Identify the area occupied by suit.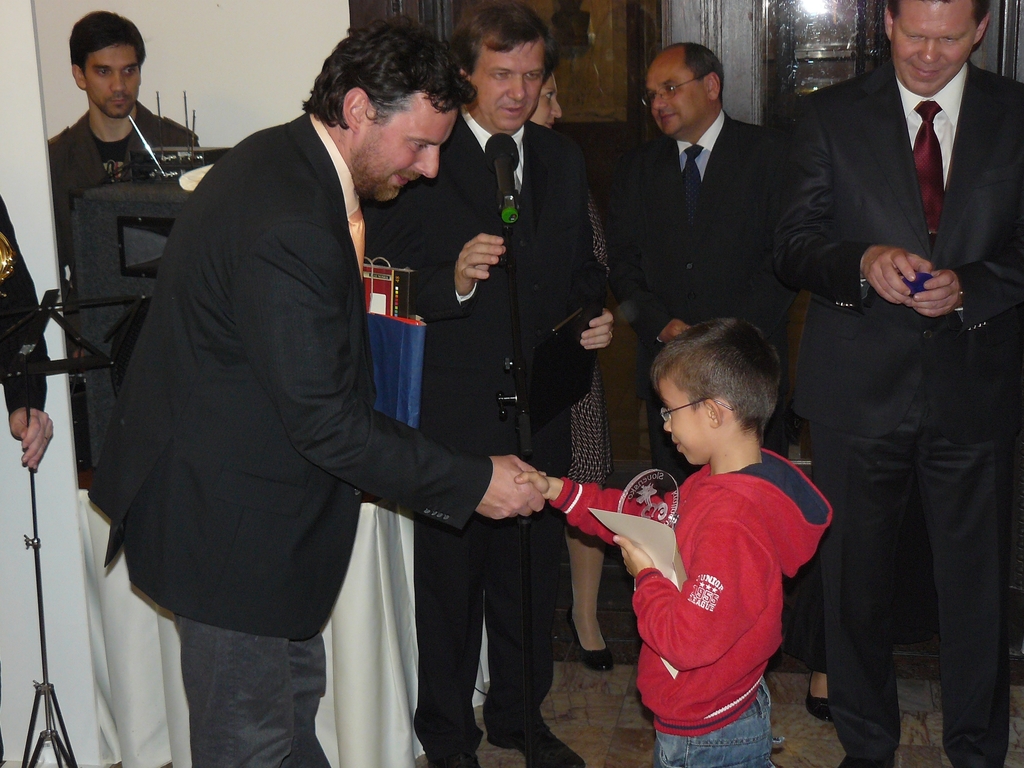
Area: 83/111/495/767.
